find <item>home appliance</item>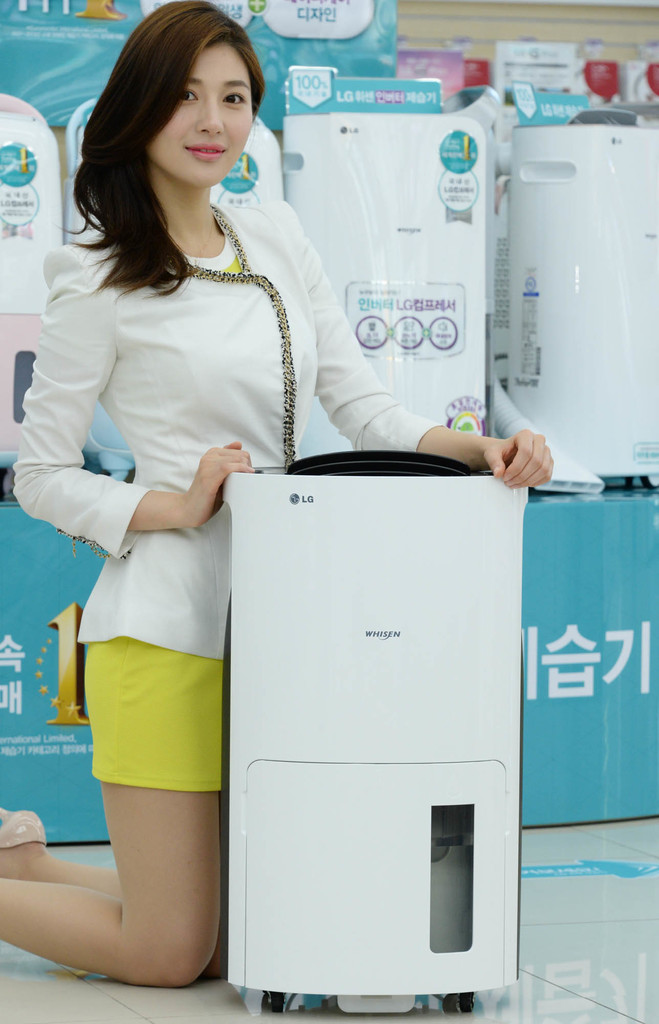
(x1=0, y1=92, x2=70, y2=476)
